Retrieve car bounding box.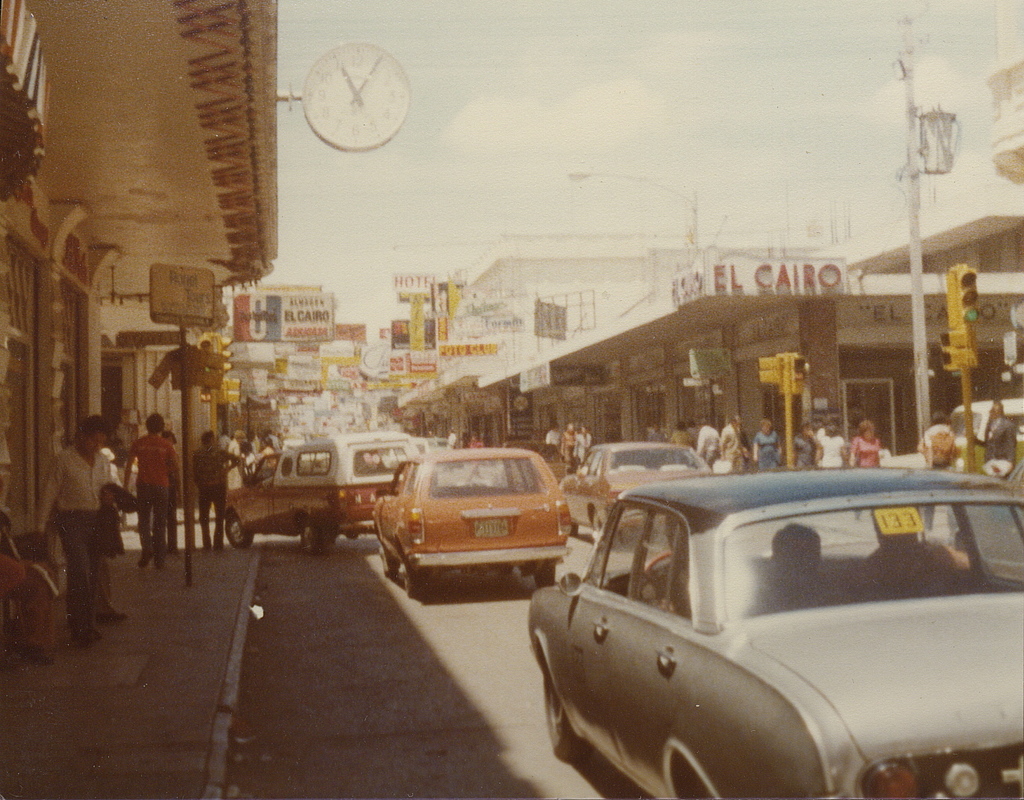
Bounding box: (left=370, top=443, right=581, bottom=592).
